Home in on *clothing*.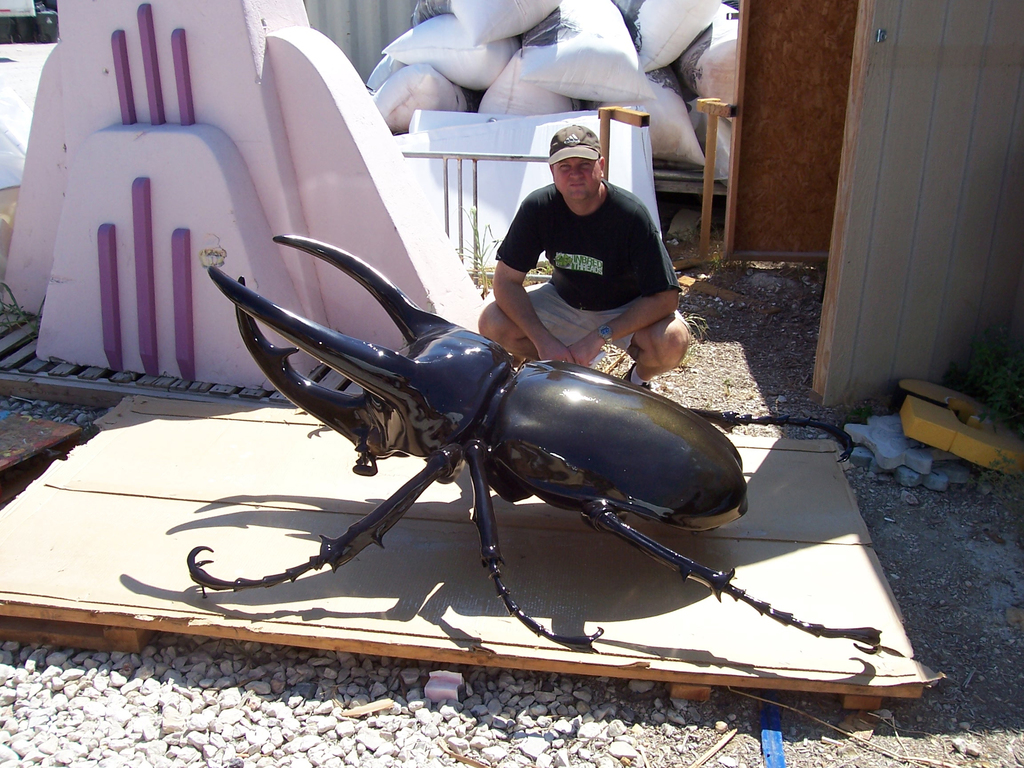
Homed in at l=497, t=179, r=683, b=308.
